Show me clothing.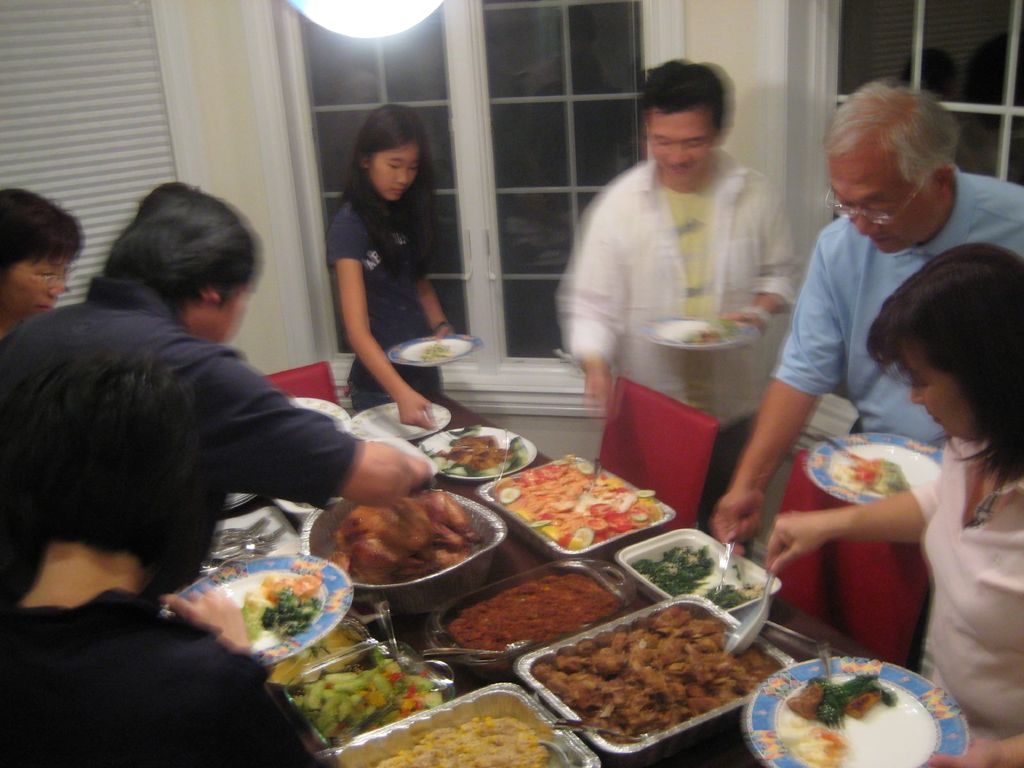
clothing is here: bbox=[329, 193, 454, 413].
